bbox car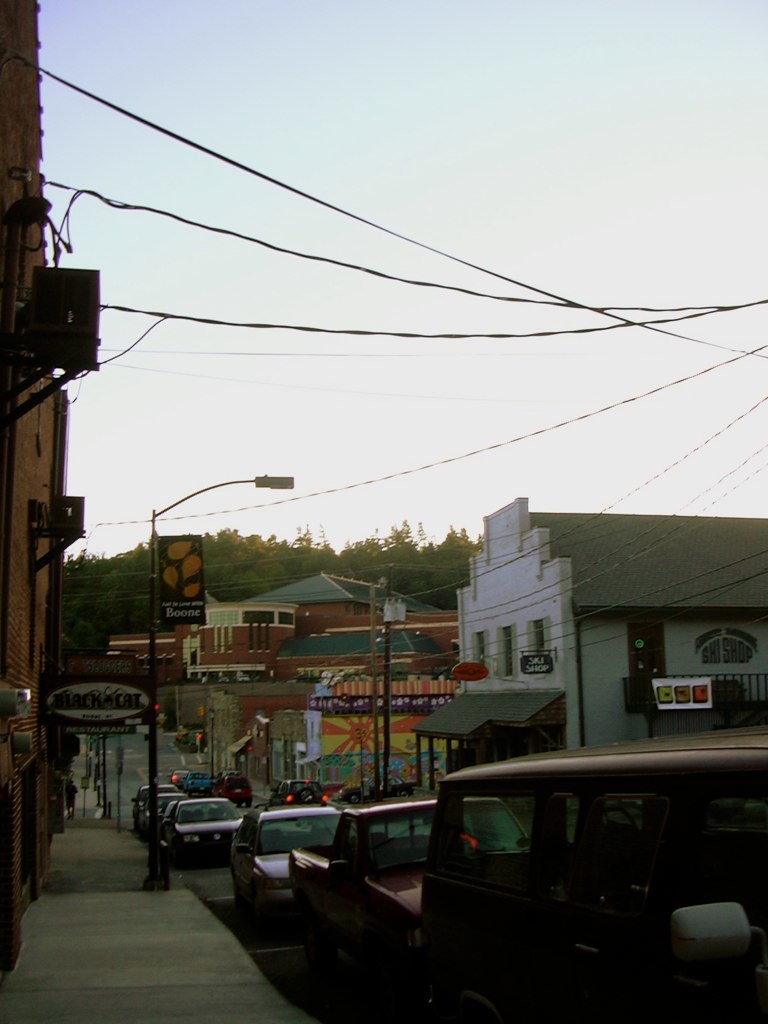
rect(132, 789, 169, 845)
